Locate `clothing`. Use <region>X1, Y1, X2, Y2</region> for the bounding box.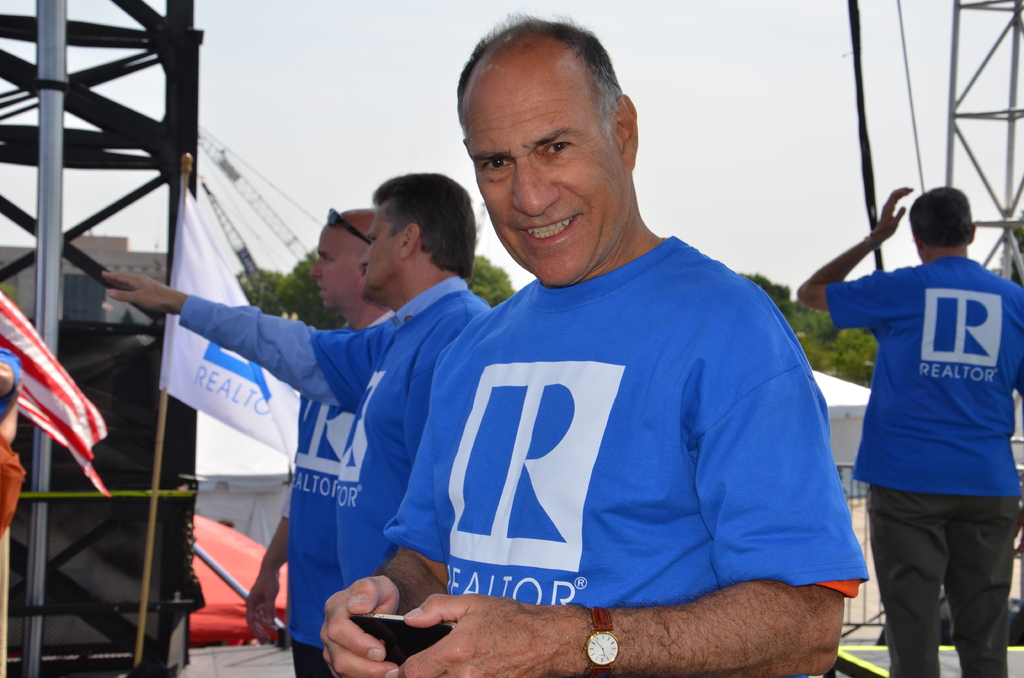
<region>179, 274, 499, 590</region>.
